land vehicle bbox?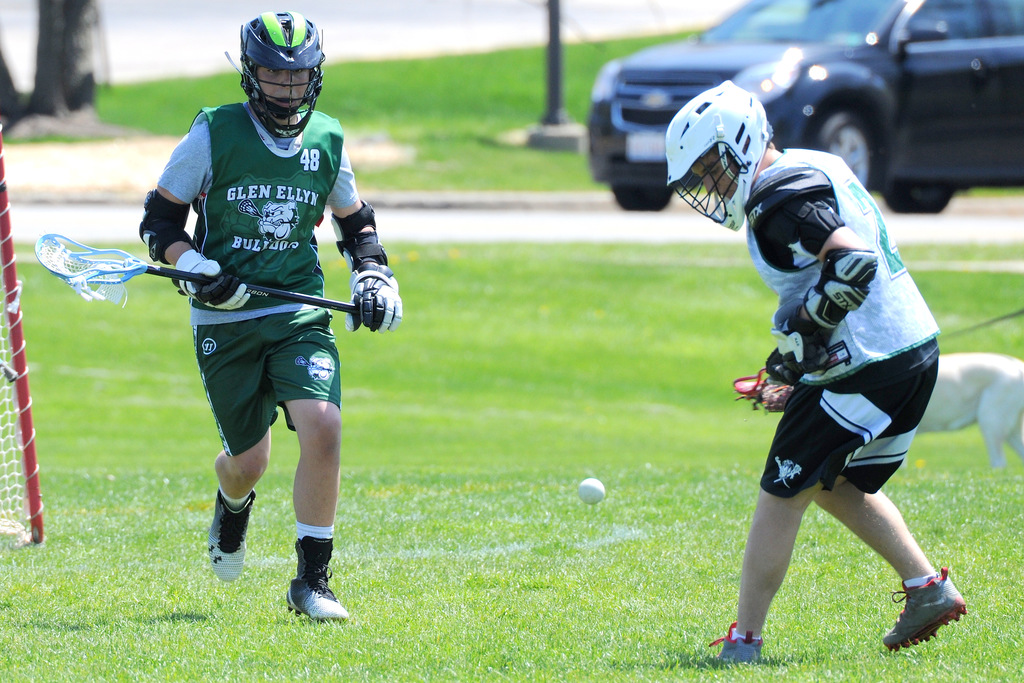
570 0 1023 222
